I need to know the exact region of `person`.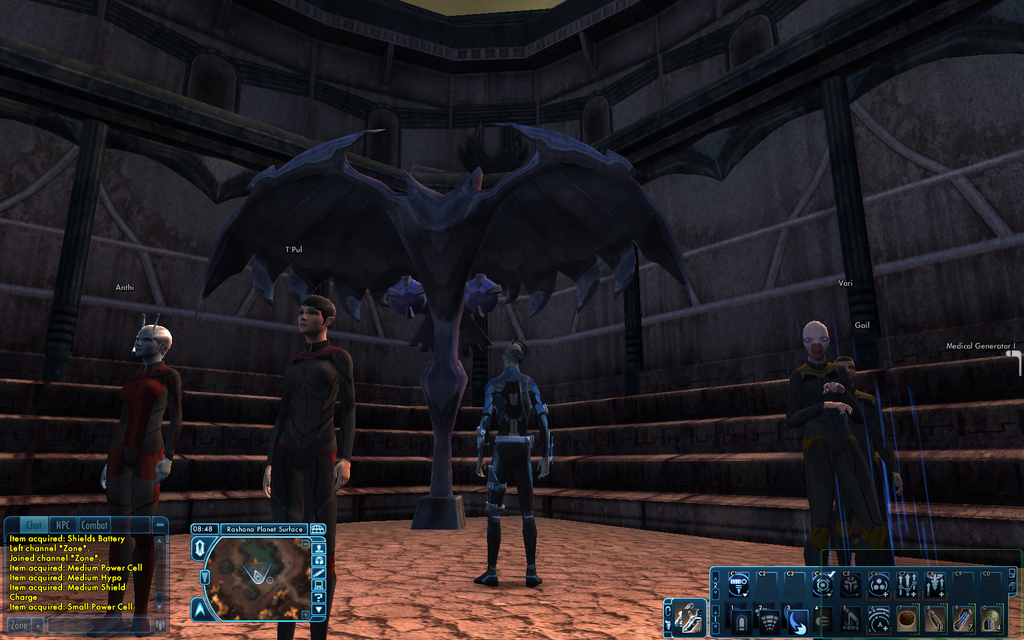
Region: bbox=[476, 337, 549, 595].
